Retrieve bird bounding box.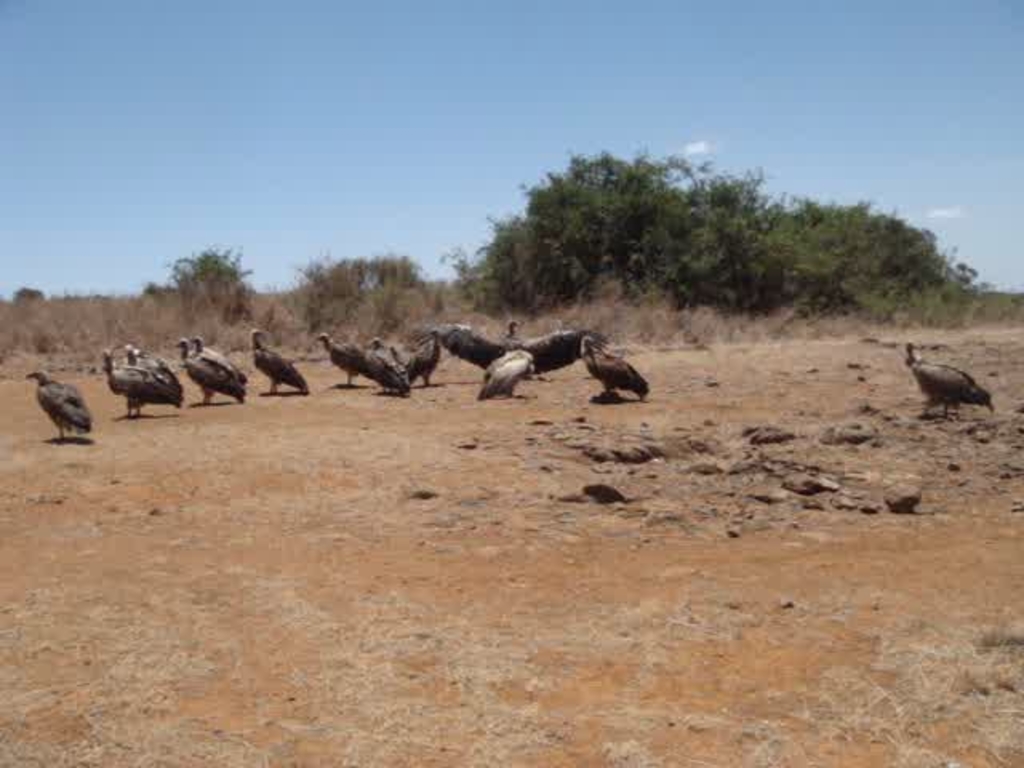
Bounding box: 402,339,440,387.
